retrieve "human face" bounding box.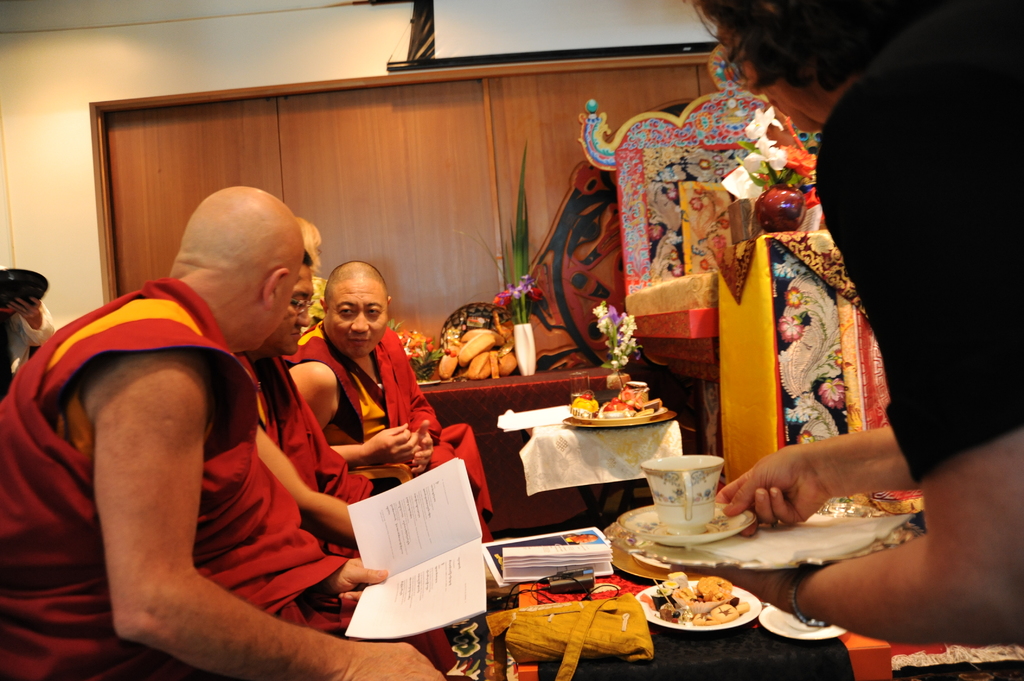
Bounding box: x1=321, y1=277, x2=387, y2=359.
